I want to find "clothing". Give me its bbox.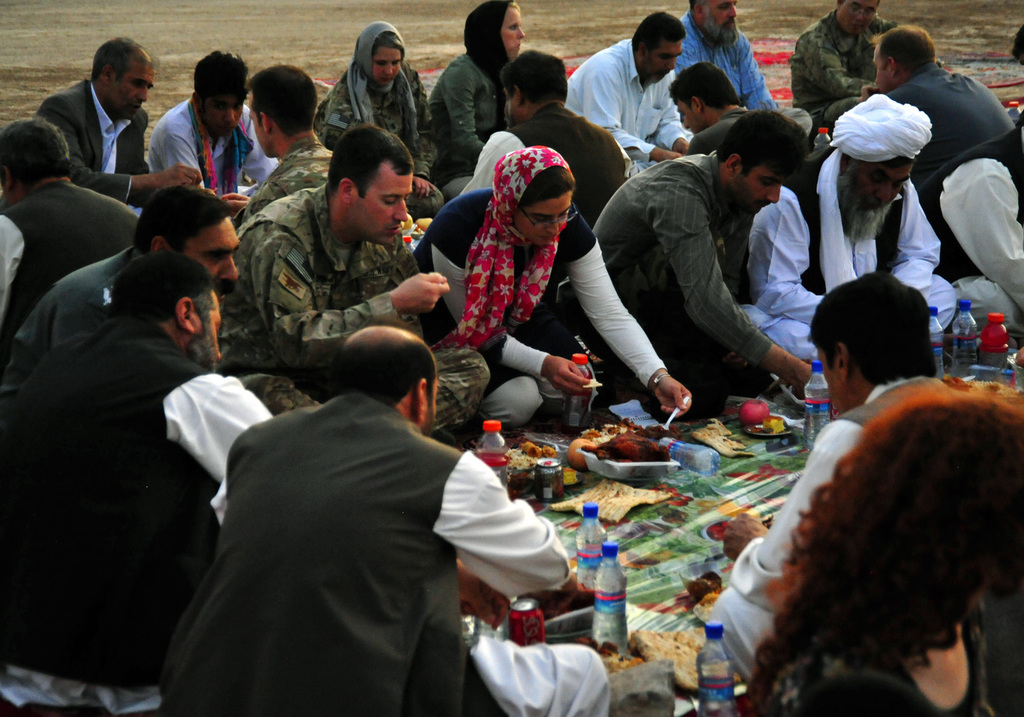
771,11,909,127.
